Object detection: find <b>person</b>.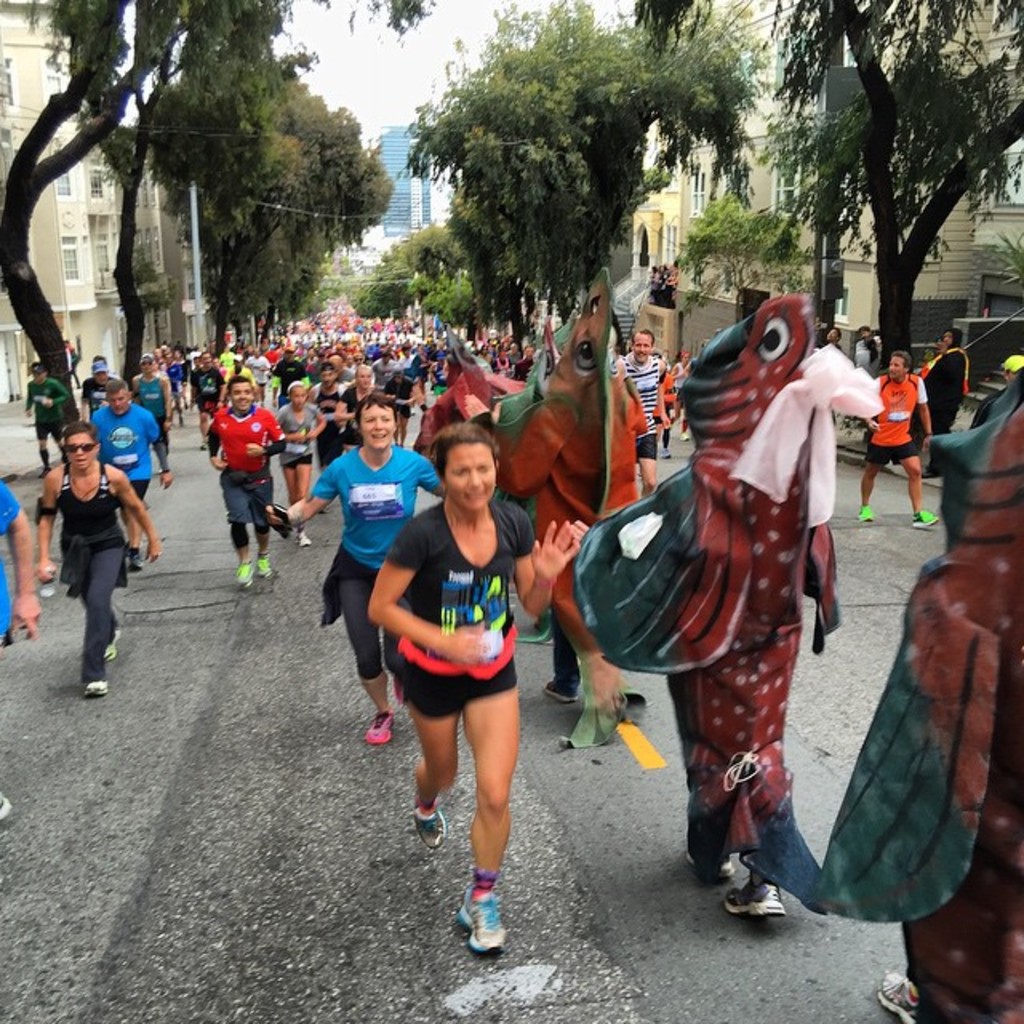
locate(366, 395, 542, 933).
